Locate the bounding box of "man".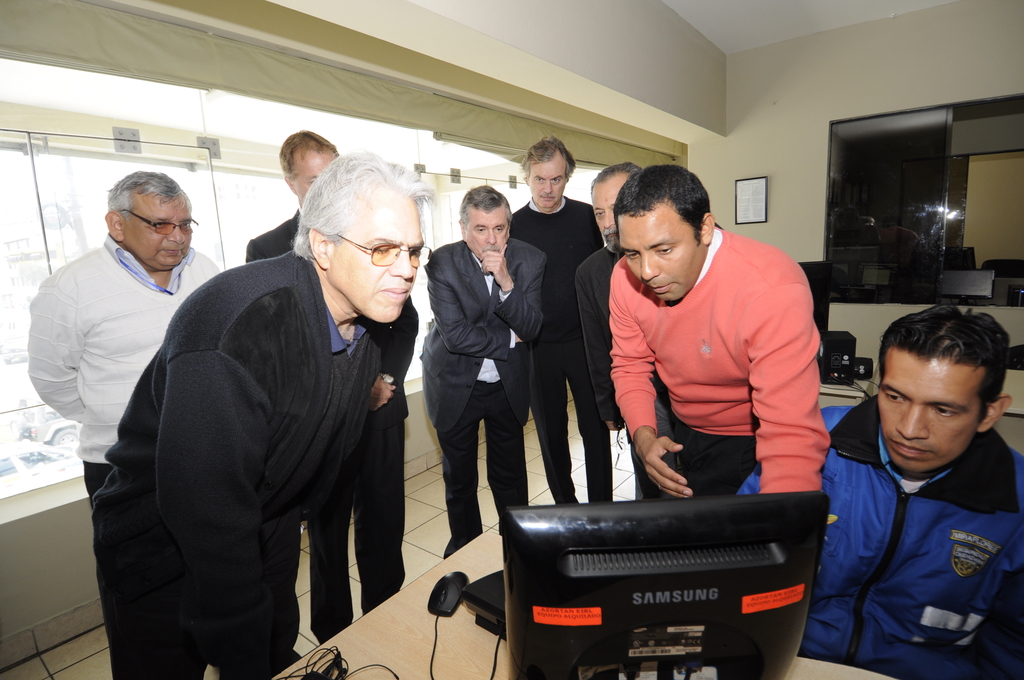
Bounding box: [94, 150, 428, 679].
